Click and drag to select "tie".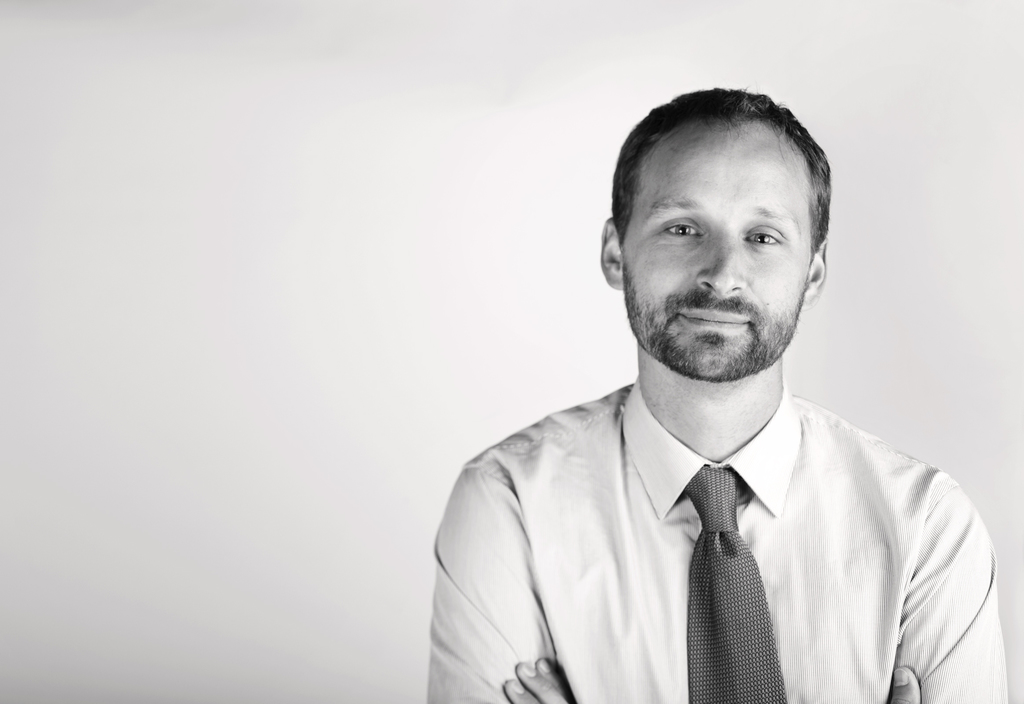
Selection: BBox(688, 460, 790, 703).
